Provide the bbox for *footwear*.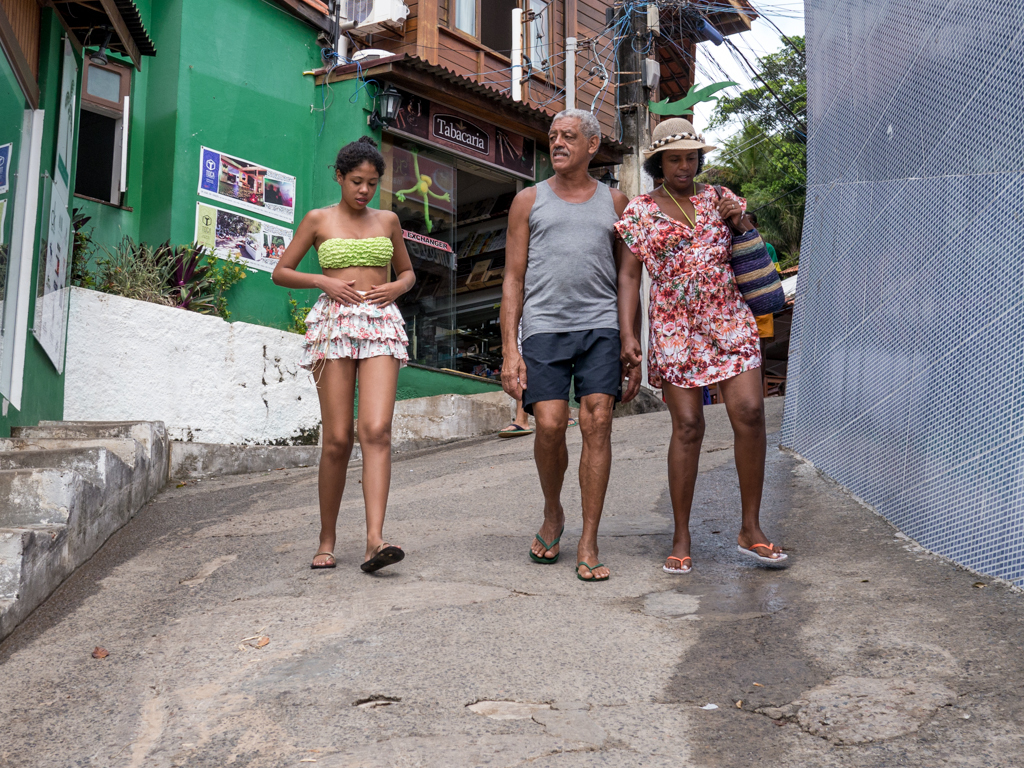
573/560/610/583.
